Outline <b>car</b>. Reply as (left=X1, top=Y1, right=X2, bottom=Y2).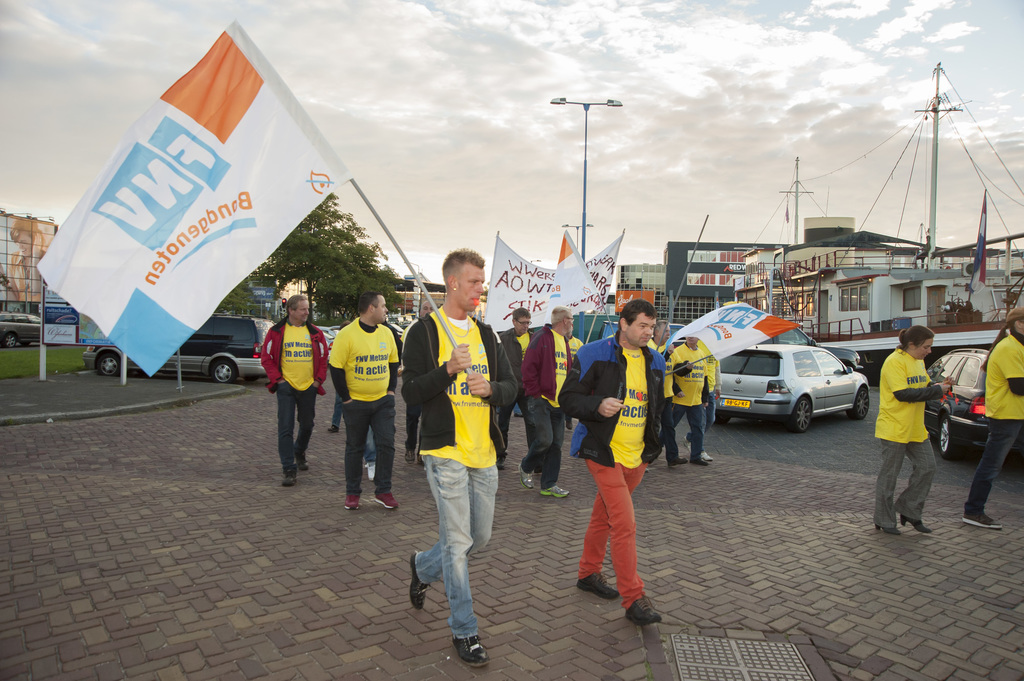
(left=929, top=342, right=1023, bottom=463).
